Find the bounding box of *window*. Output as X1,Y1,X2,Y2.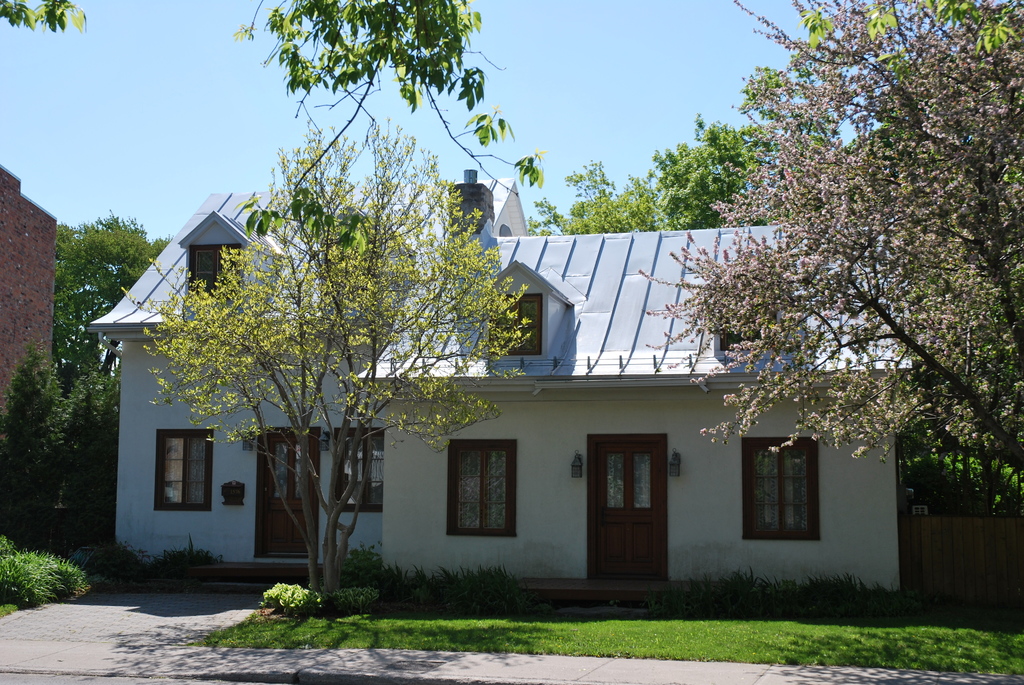
138,427,218,512.
